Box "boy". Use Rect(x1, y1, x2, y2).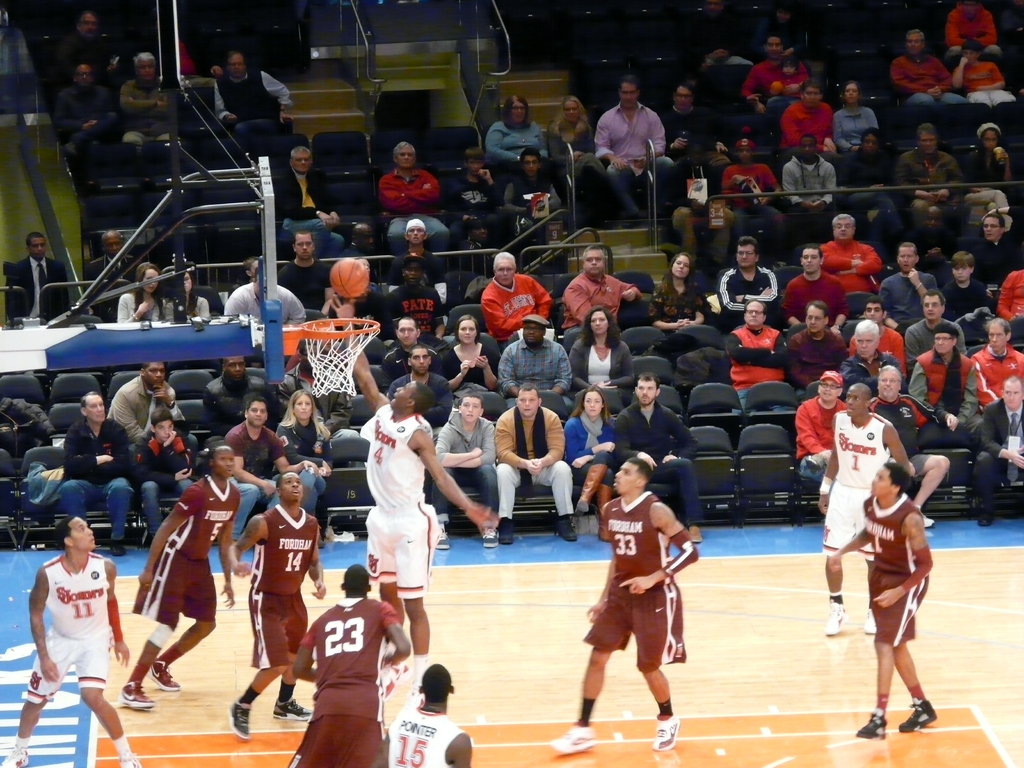
Rect(296, 568, 412, 767).
